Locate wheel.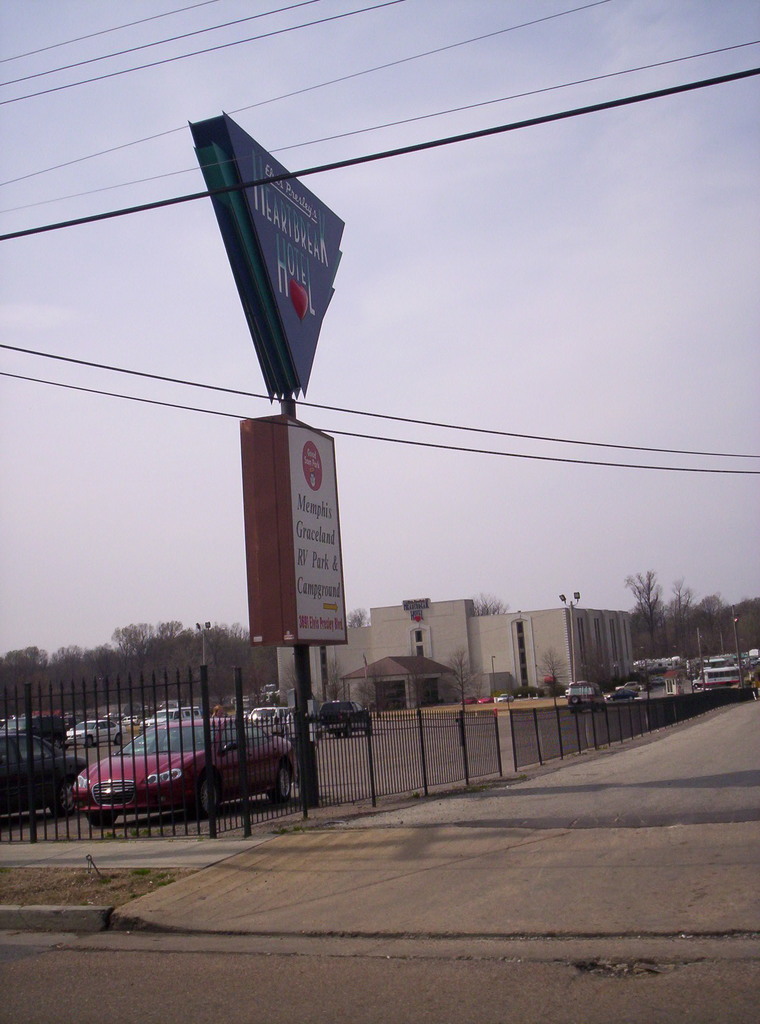
Bounding box: bbox=[85, 803, 122, 822].
